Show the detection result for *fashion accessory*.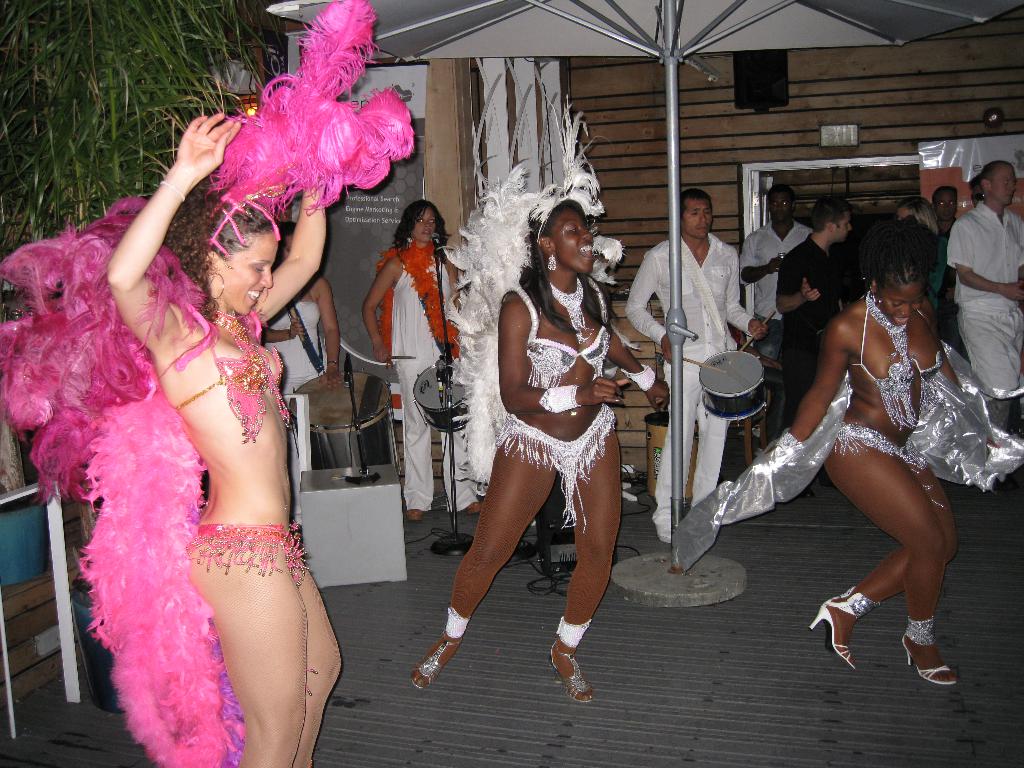
[x1=659, y1=523, x2=671, y2=544].
